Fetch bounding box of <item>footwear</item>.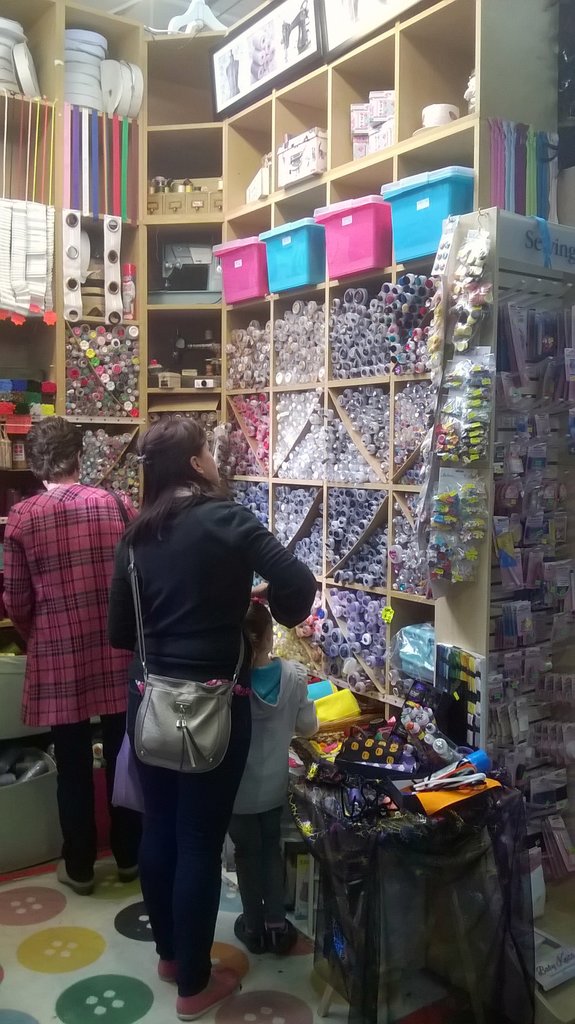
Bbox: crop(53, 855, 95, 893).
